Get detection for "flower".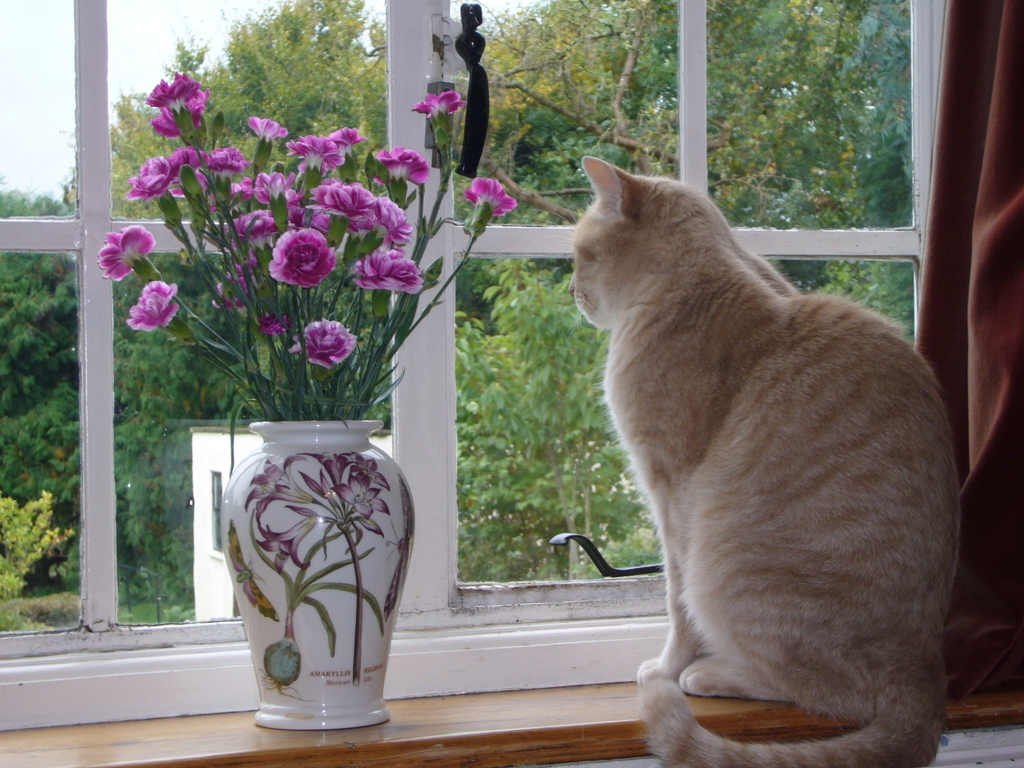
Detection: box(249, 101, 291, 151).
